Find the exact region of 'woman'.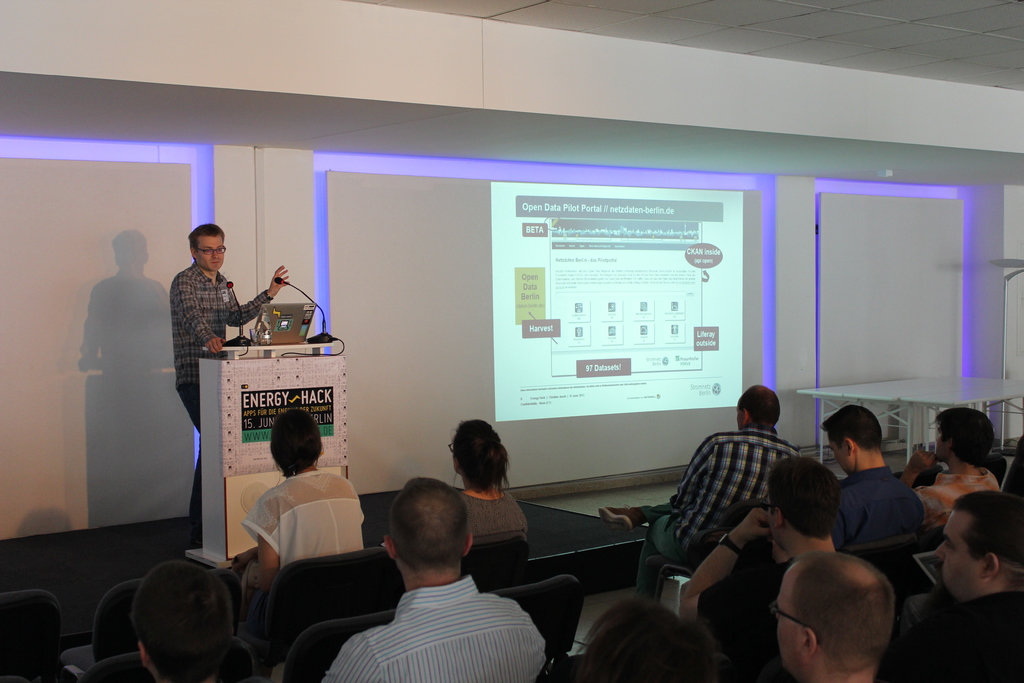
Exact region: 223/407/366/621.
